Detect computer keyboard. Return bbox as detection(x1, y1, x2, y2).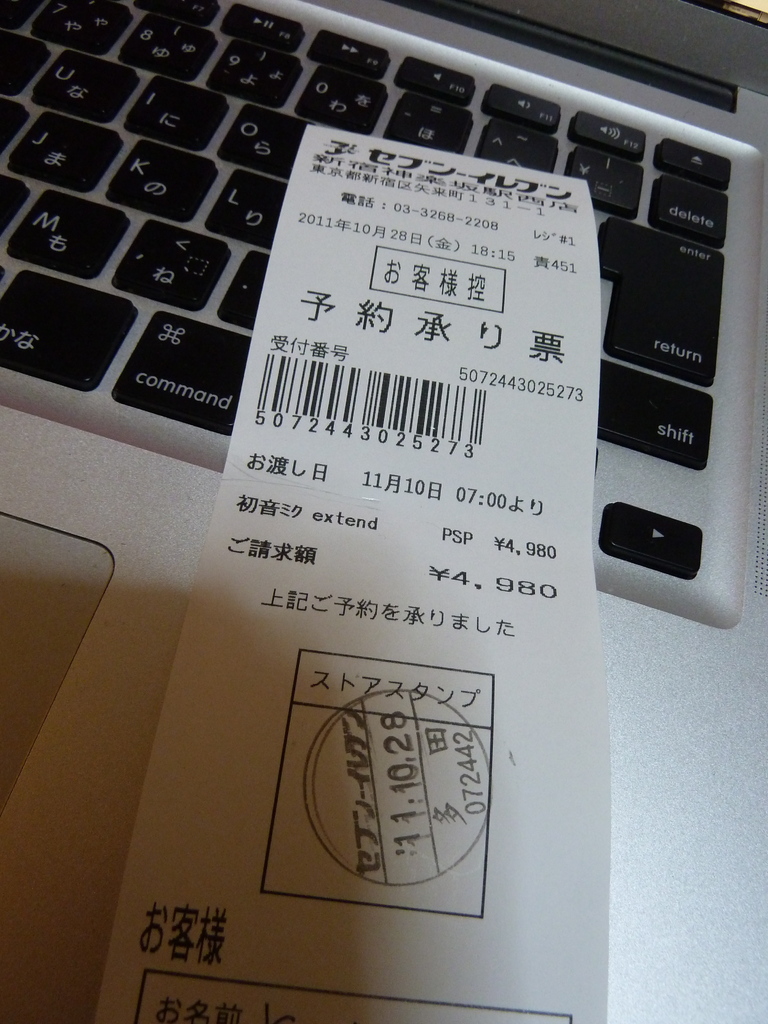
detection(0, 0, 733, 578).
